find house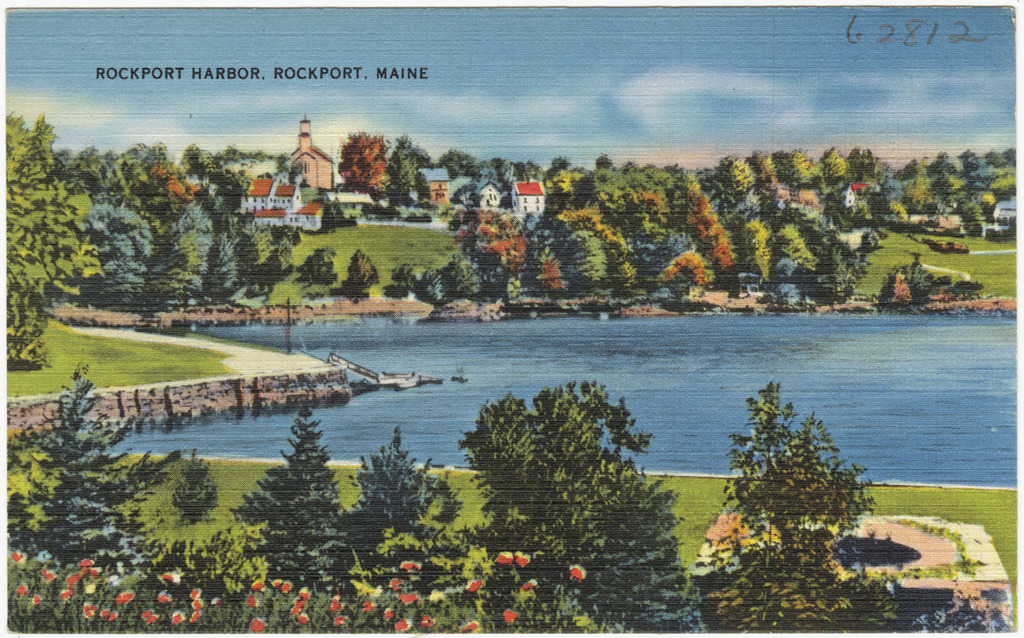
[281,107,343,196]
